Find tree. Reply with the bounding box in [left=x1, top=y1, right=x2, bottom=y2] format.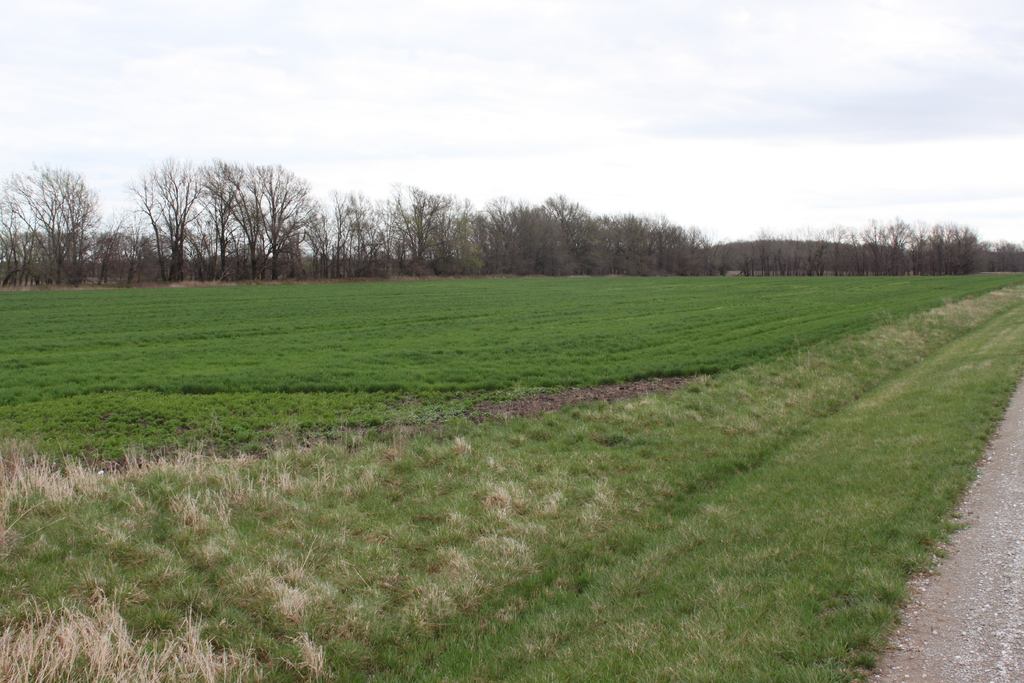
[left=189, top=154, right=249, bottom=279].
